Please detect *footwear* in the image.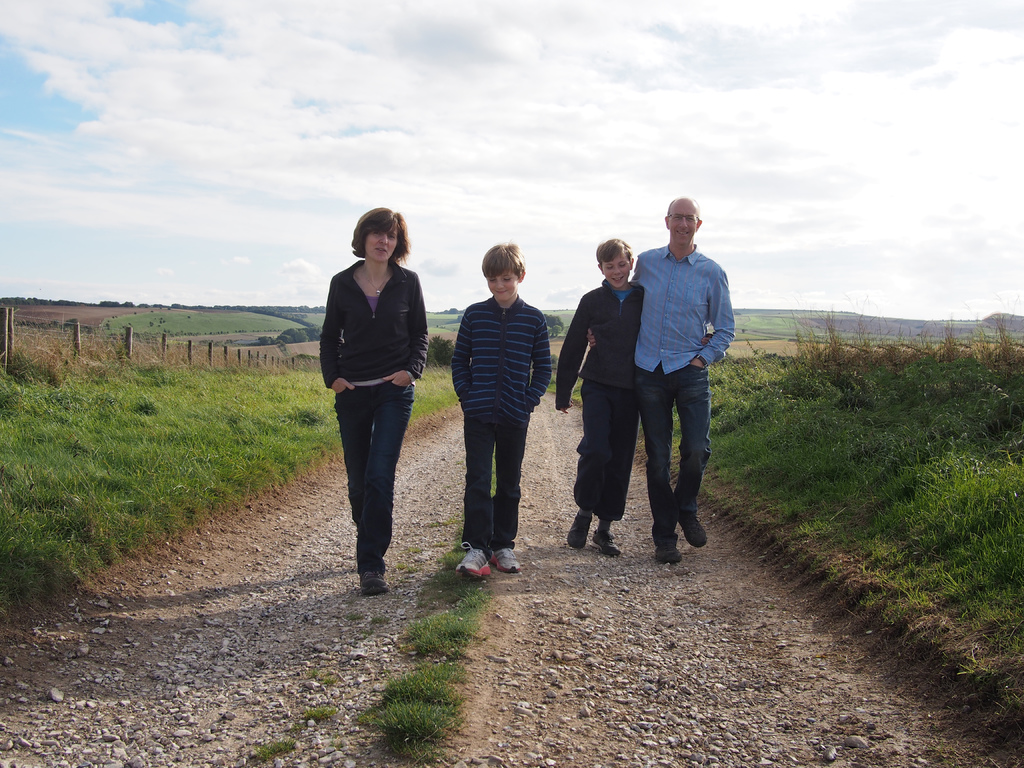
<region>650, 518, 688, 567</region>.
